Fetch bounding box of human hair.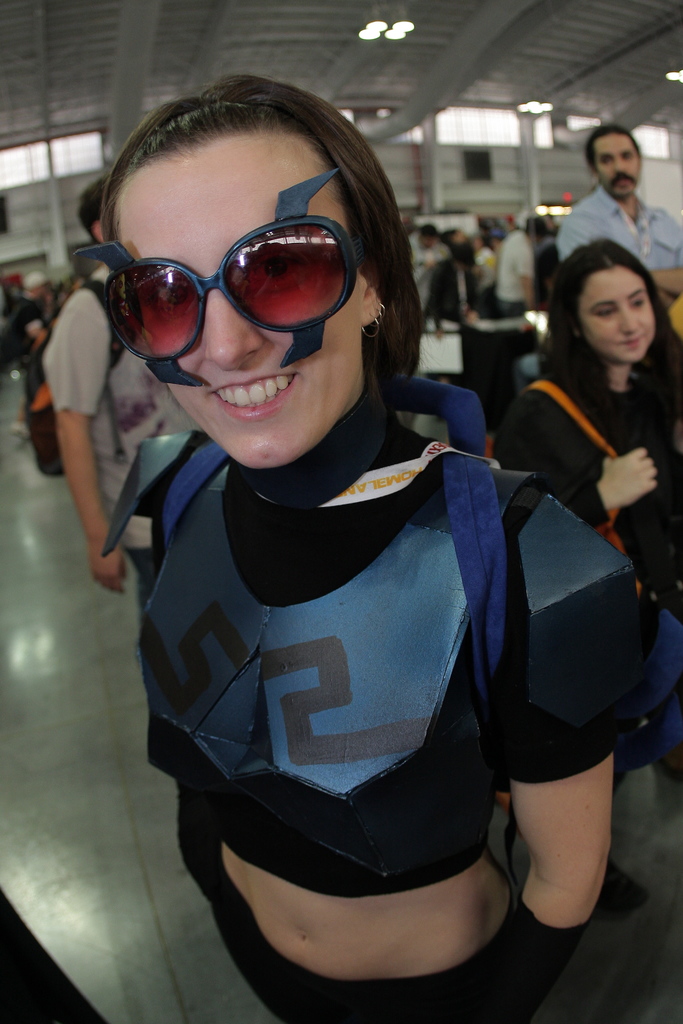
Bbox: 580 123 646 168.
